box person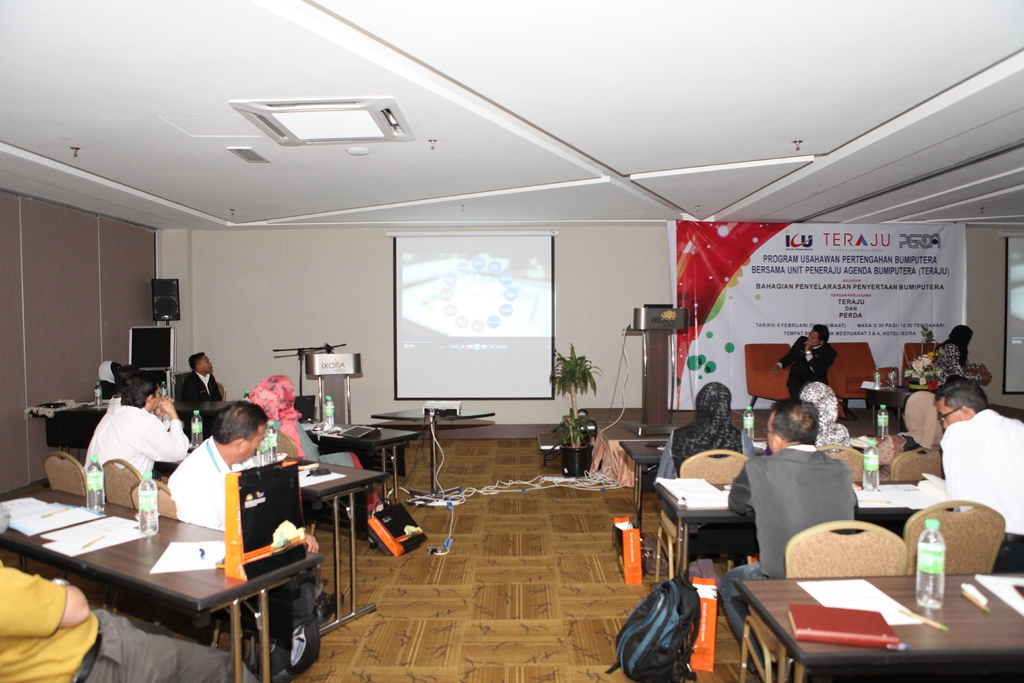
left=719, top=398, right=856, bottom=680
